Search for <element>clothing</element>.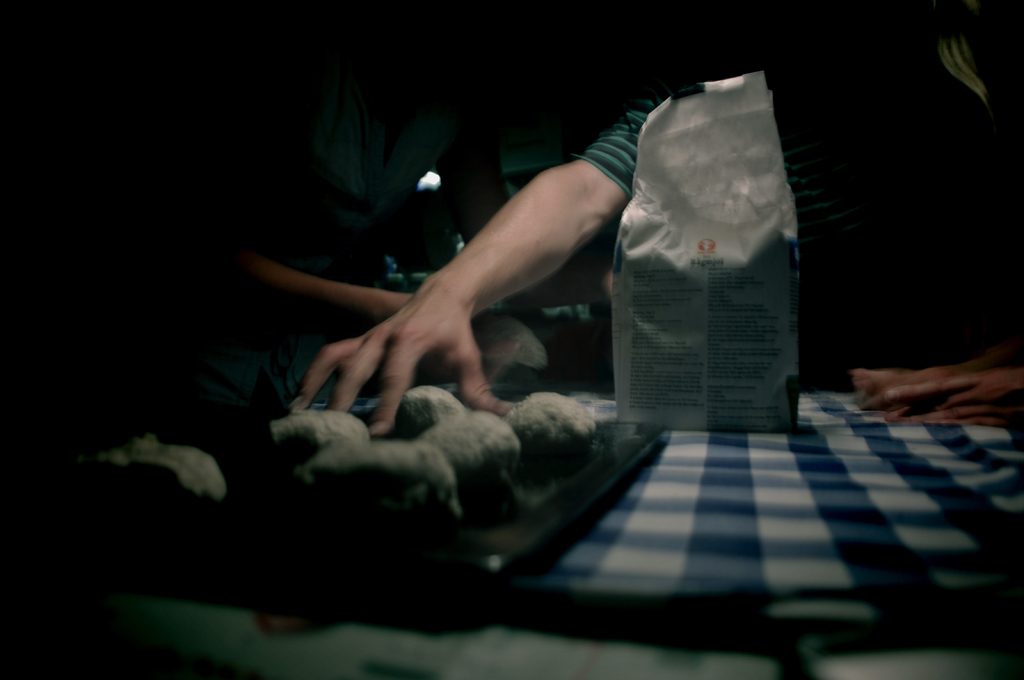
Found at bbox=[573, 43, 1023, 394].
